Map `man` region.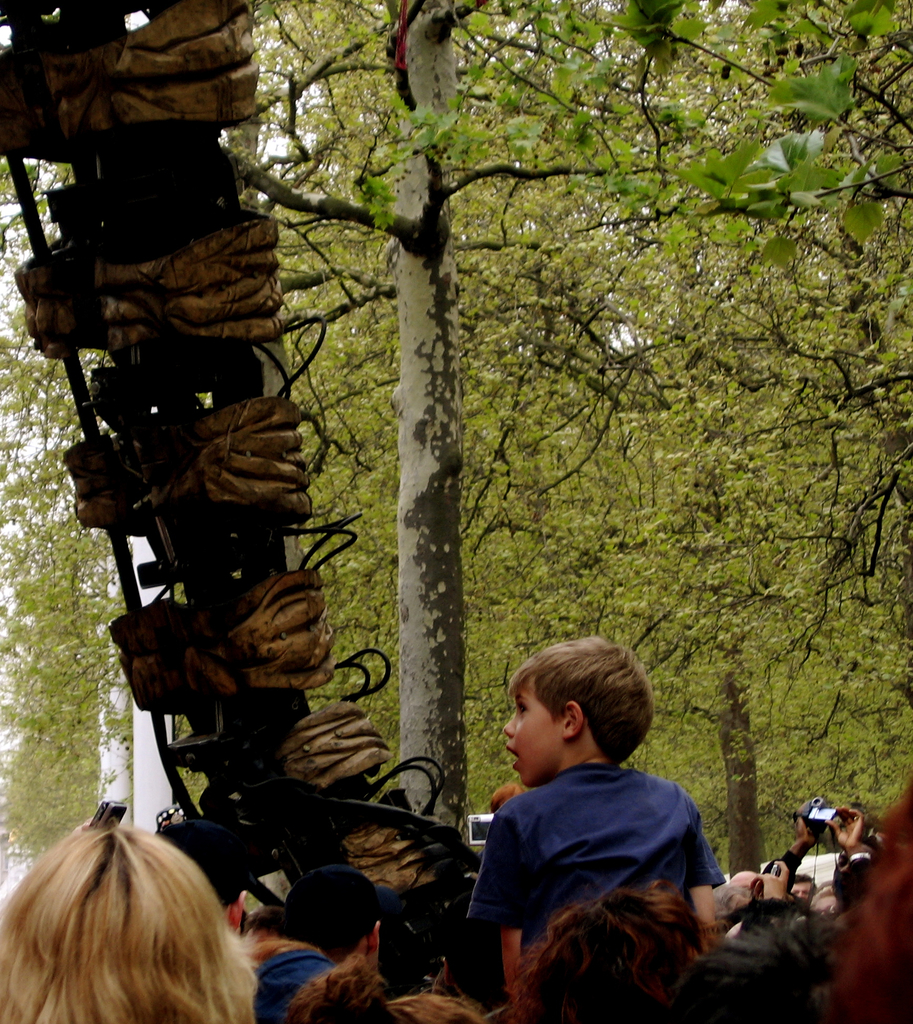
Mapped to <bbox>461, 637, 736, 986</bbox>.
